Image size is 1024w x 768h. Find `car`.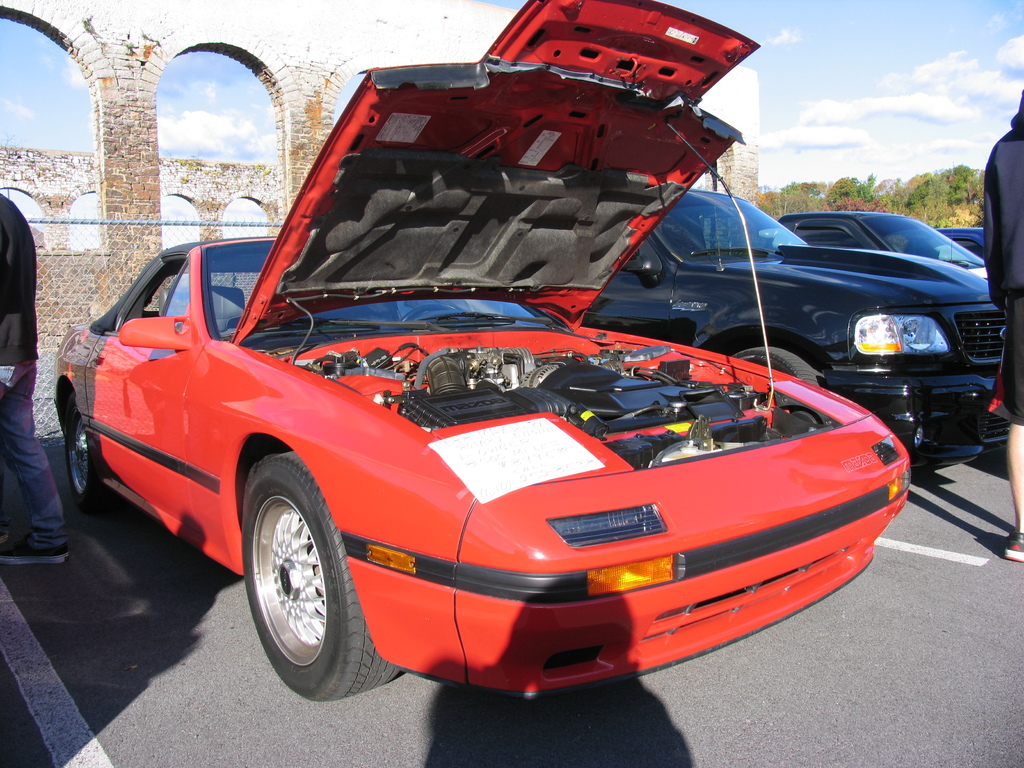
79 90 945 720.
